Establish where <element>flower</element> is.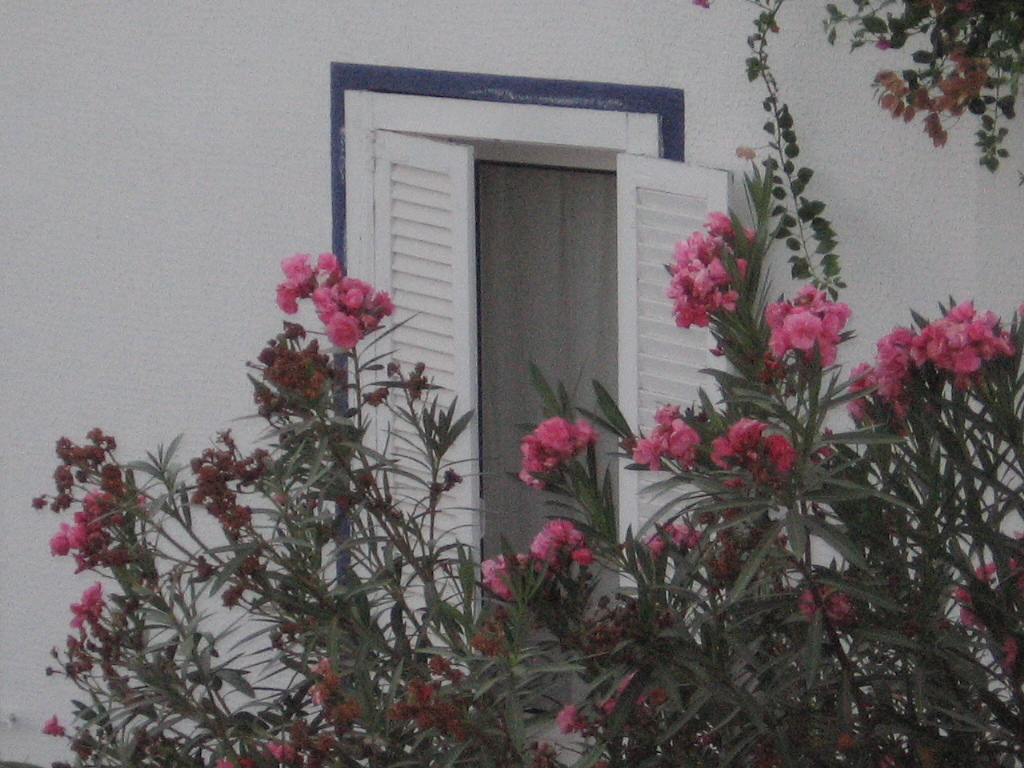
Established at x1=37 y1=714 x2=66 y2=739.
